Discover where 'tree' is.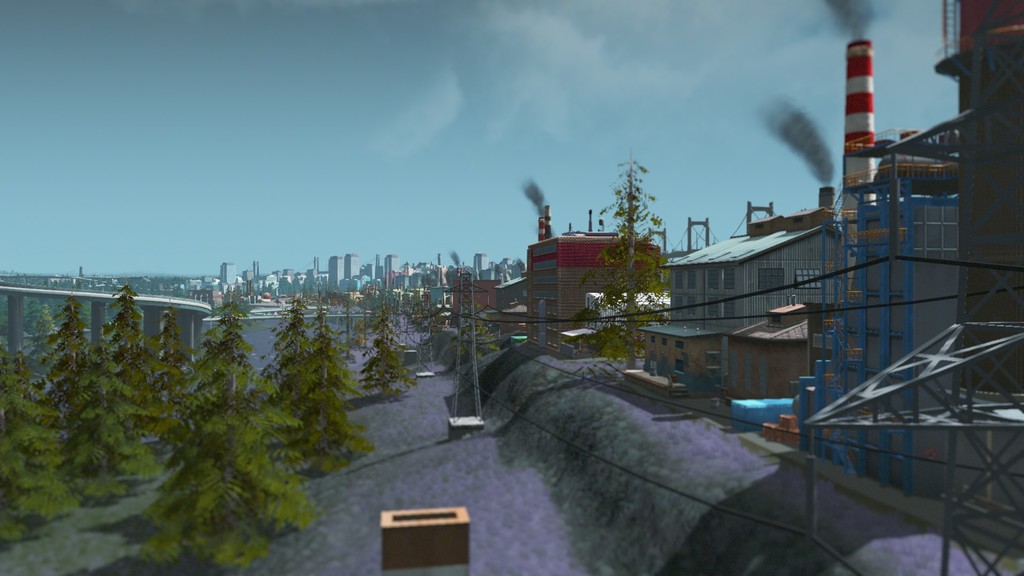
Discovered at left=13, top=300, right=56, bottom=387.
